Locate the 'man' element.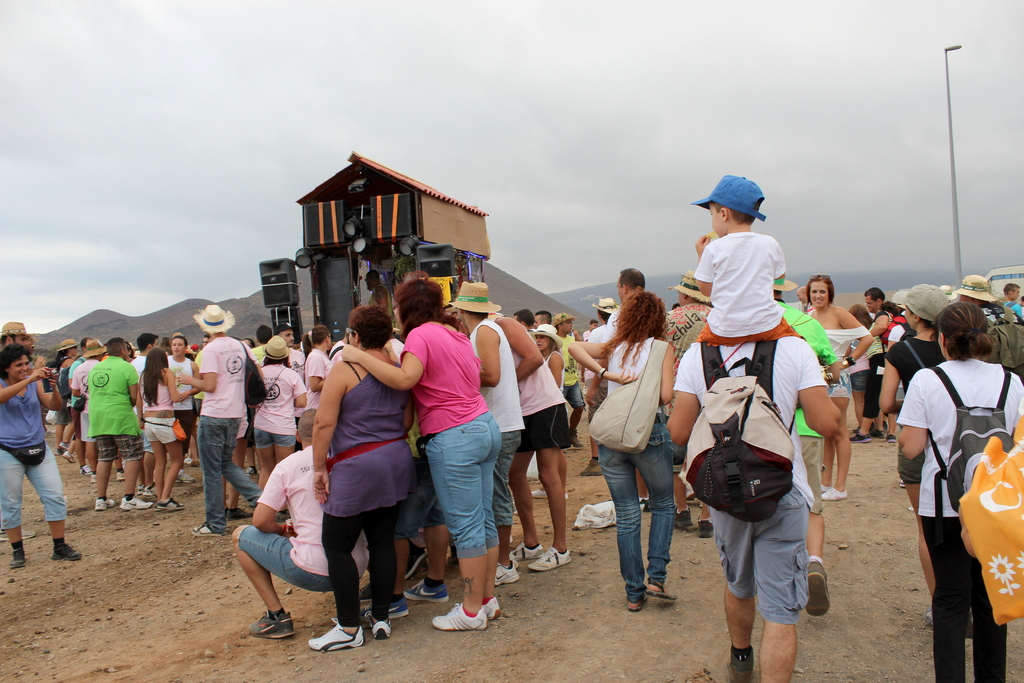
Element bbox: Rect(230, 422, 331, 645).
